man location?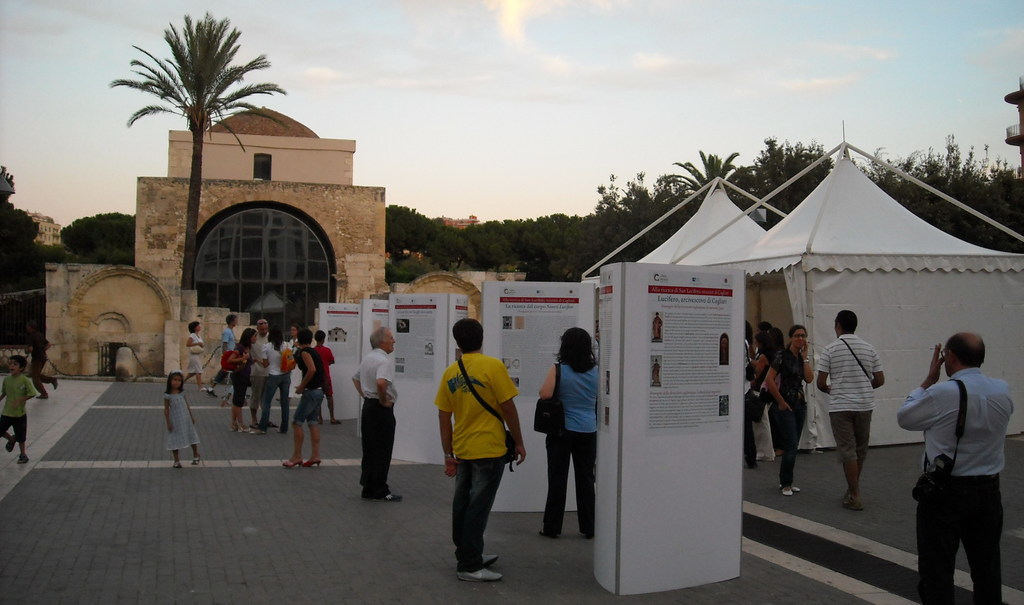
[x1=903, y1=318, x2=1016, y2=602]
